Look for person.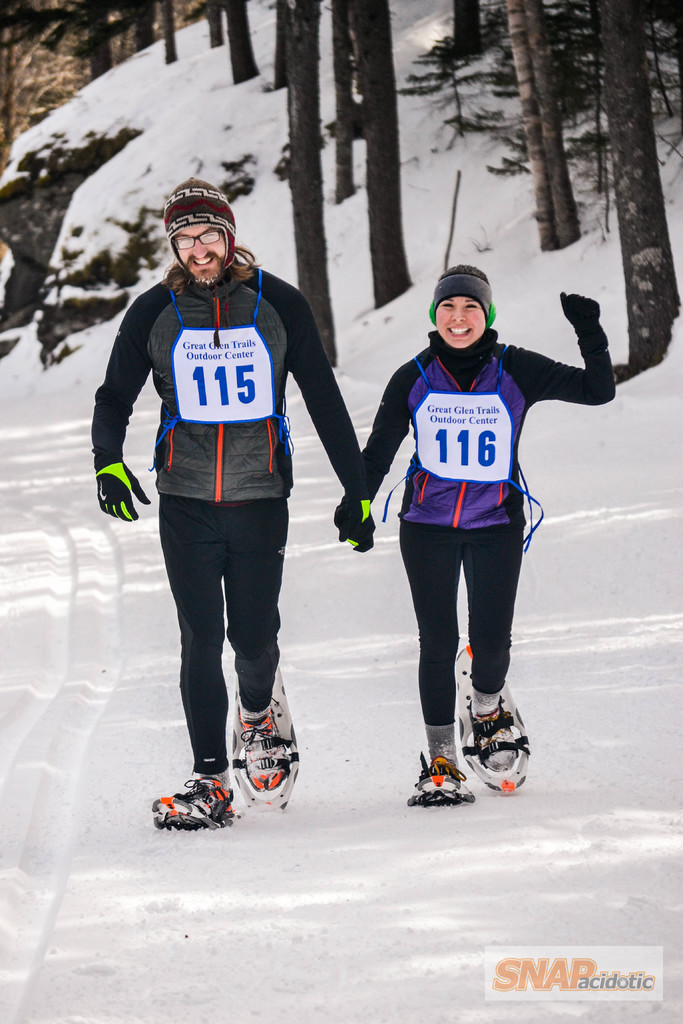
Found: detection(91, 176, 377, 834).
